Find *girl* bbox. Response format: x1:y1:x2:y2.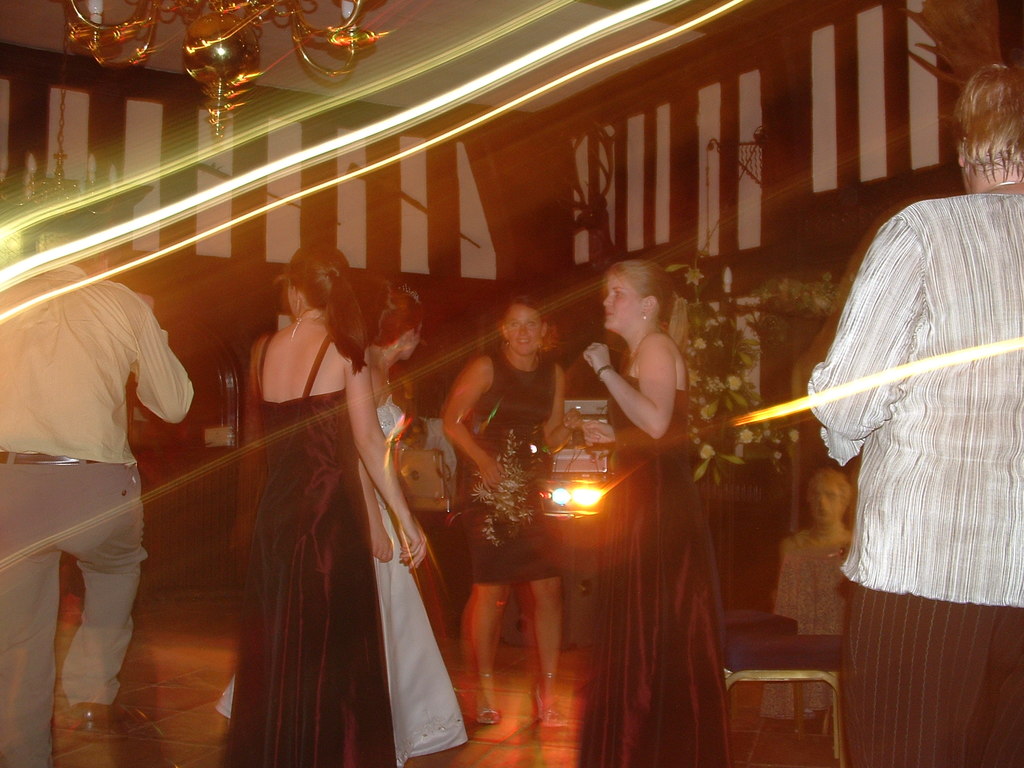
584:257:728:767.
